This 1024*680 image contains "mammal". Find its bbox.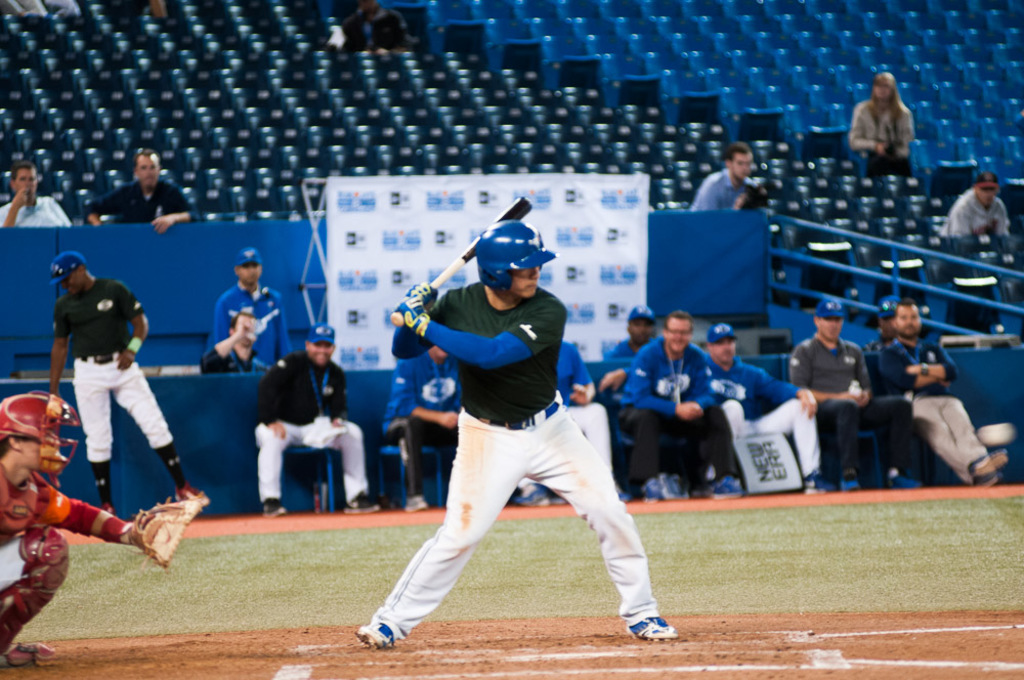
bbox=(940, 172, 1015, 248).
